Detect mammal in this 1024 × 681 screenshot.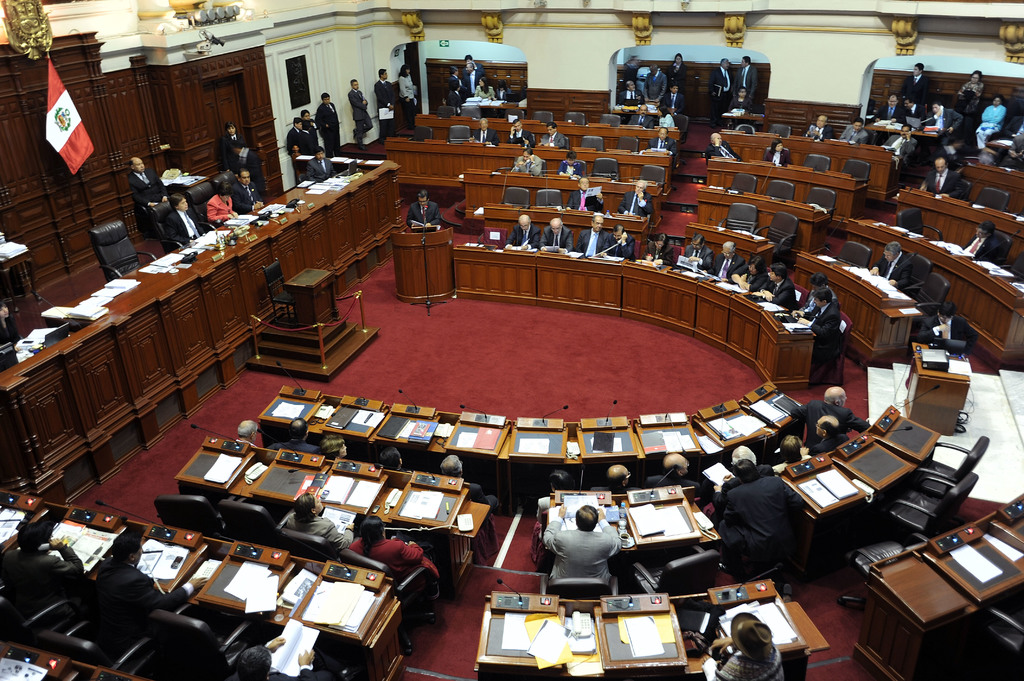
Detection: bbox=(371, 69, 394, 144).
